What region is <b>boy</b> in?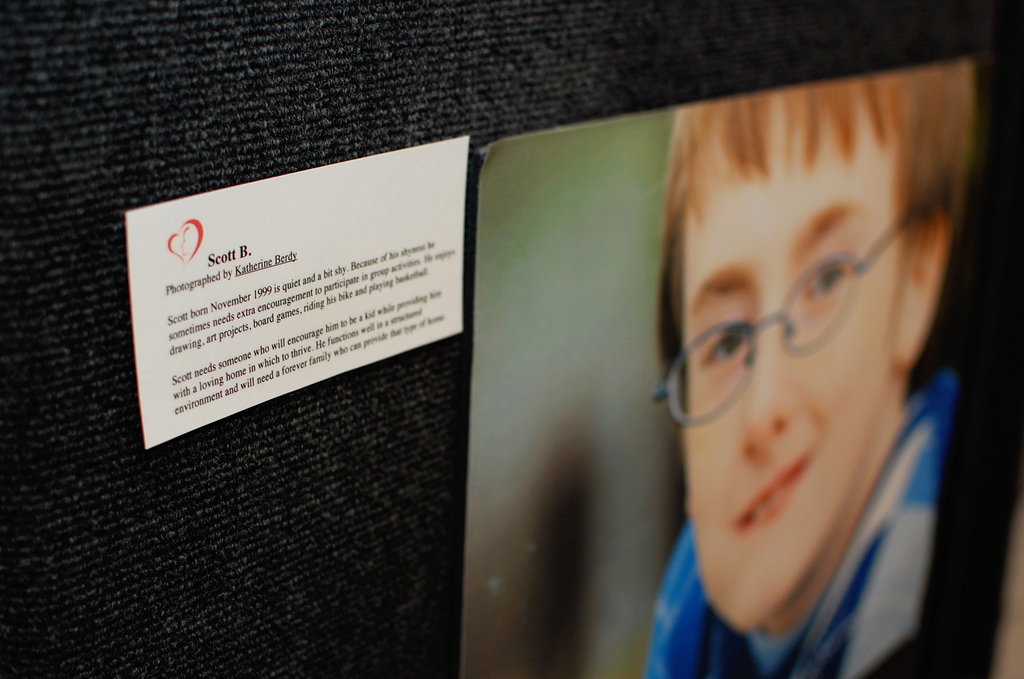
left=634, top=33, right=1016, bottom=678.
